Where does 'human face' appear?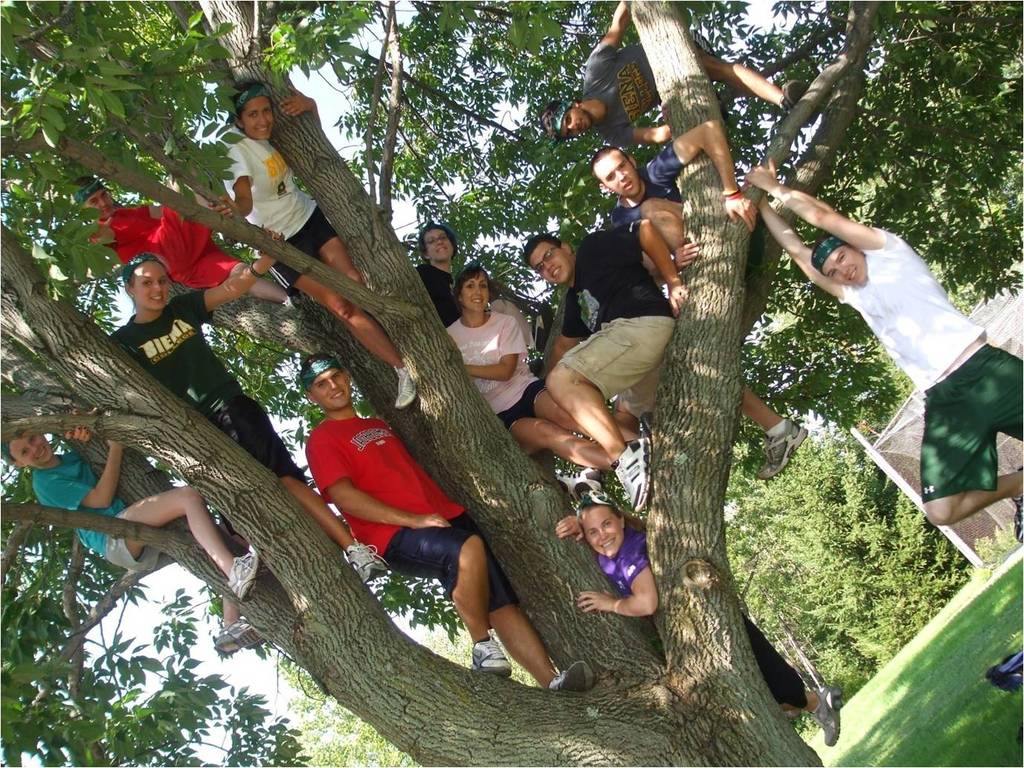
Appears at (x1=461, y1=274, x2=486, y2=313).
